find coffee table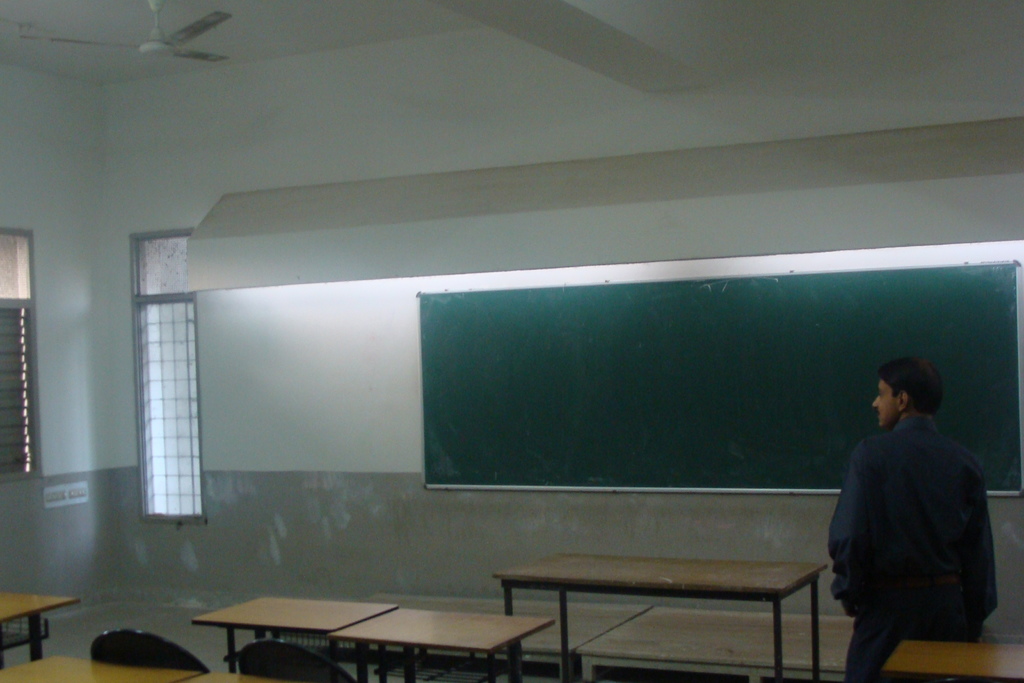
[x1=1, y1=652, x2=196, y2=682]
